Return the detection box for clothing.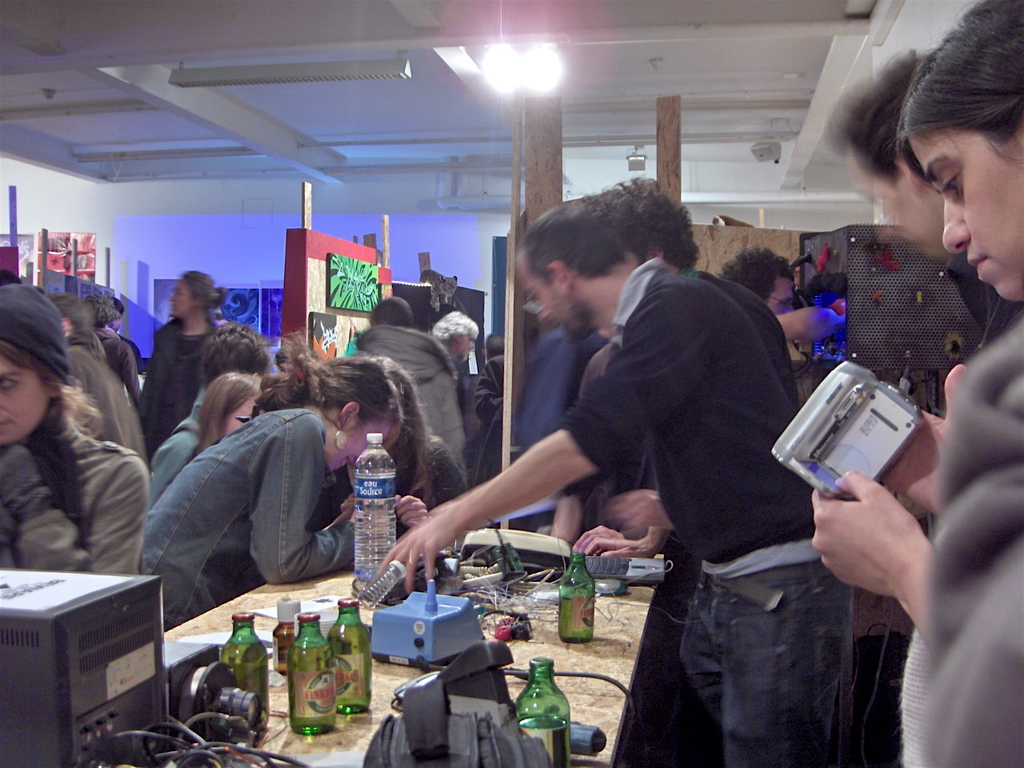
Rect(142, 419, 227, 523).
